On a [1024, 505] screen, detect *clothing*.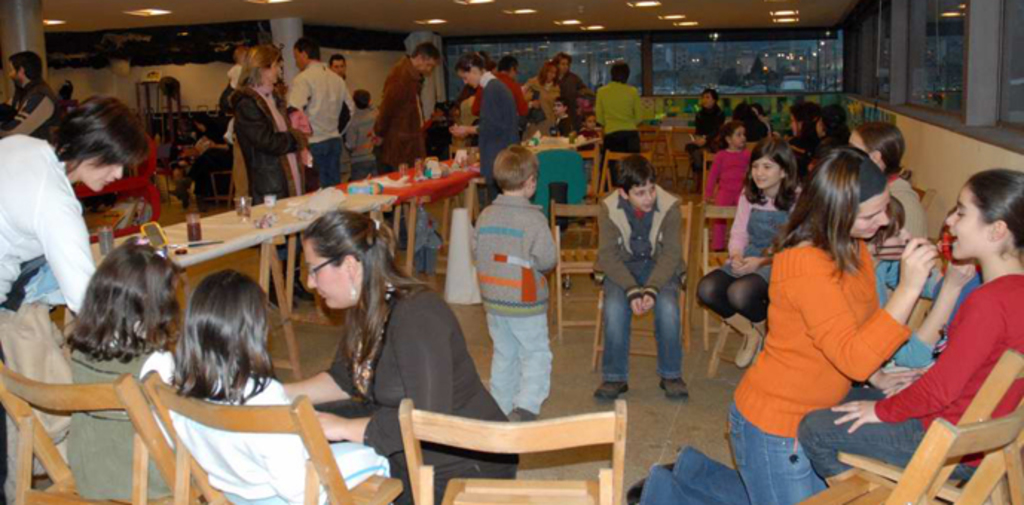
x1=421 y1=122 x2=459 y2=163.
